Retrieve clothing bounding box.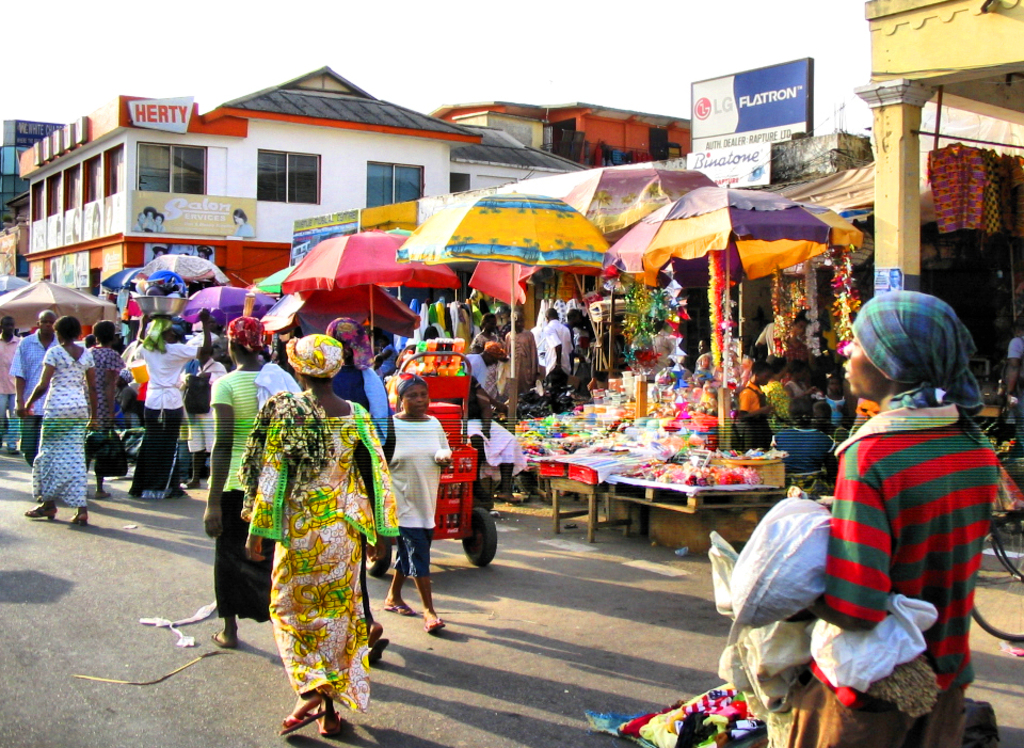
Bounding box: 1005, 334, 1023, 402.
